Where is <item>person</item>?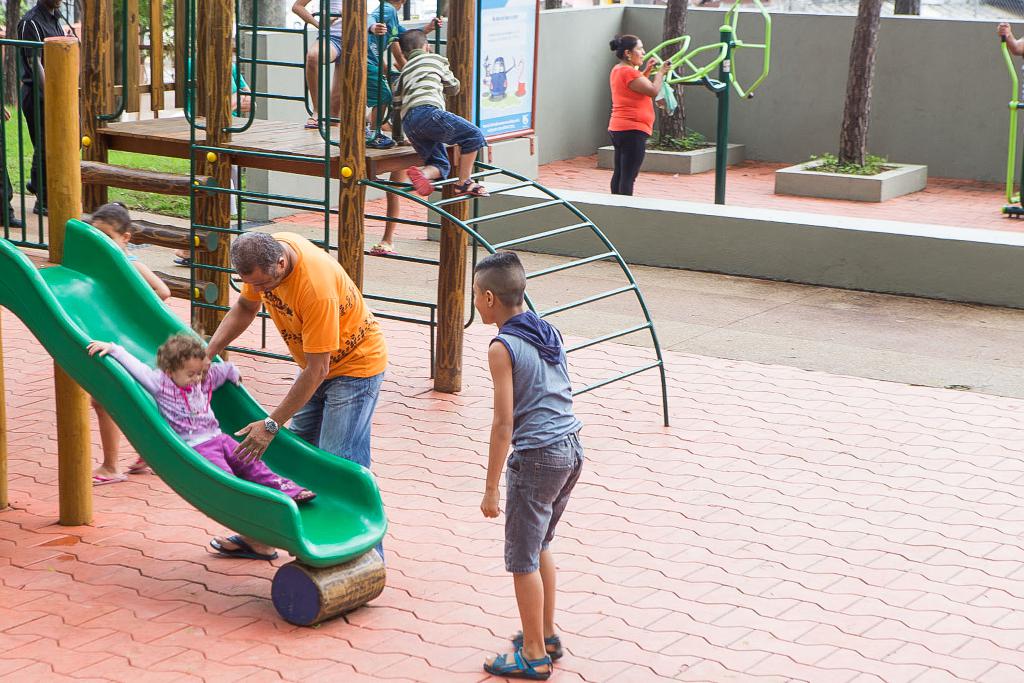
bbox=(15, 0, 83, 220).
